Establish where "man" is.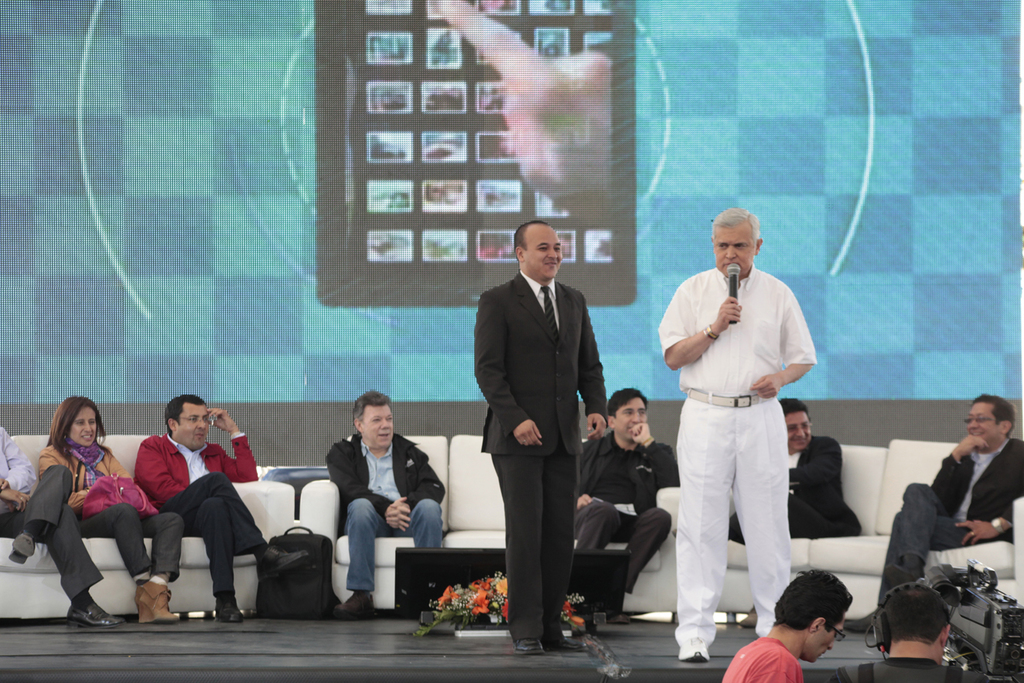
Established at rect(821, 583, 994, 682).
